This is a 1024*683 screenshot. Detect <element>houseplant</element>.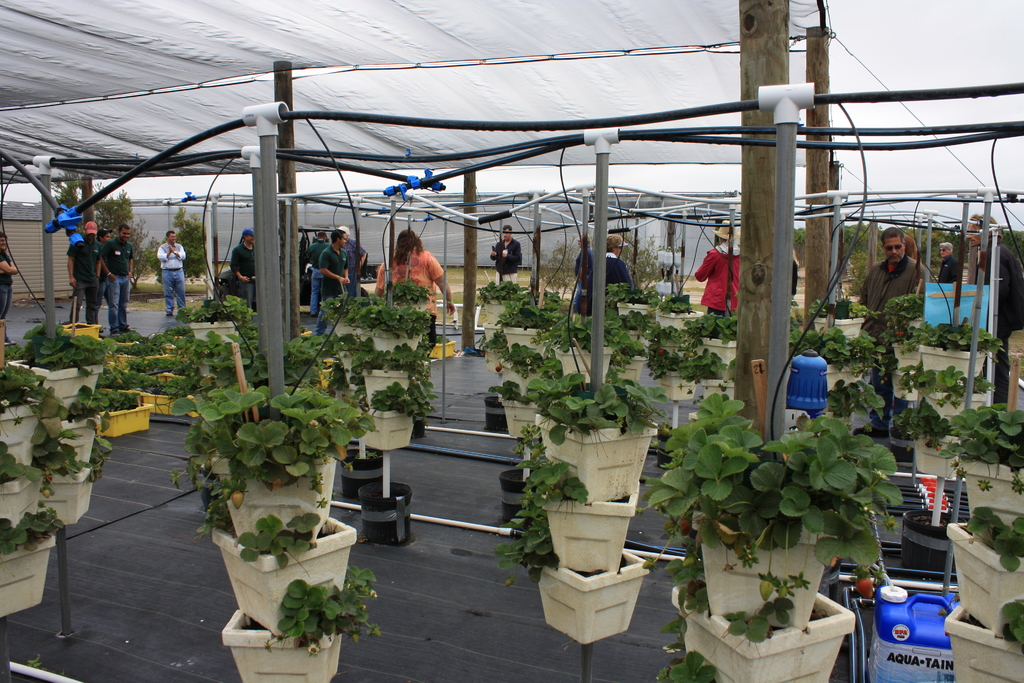
left=0, top=503, right=60, bottom=620.
